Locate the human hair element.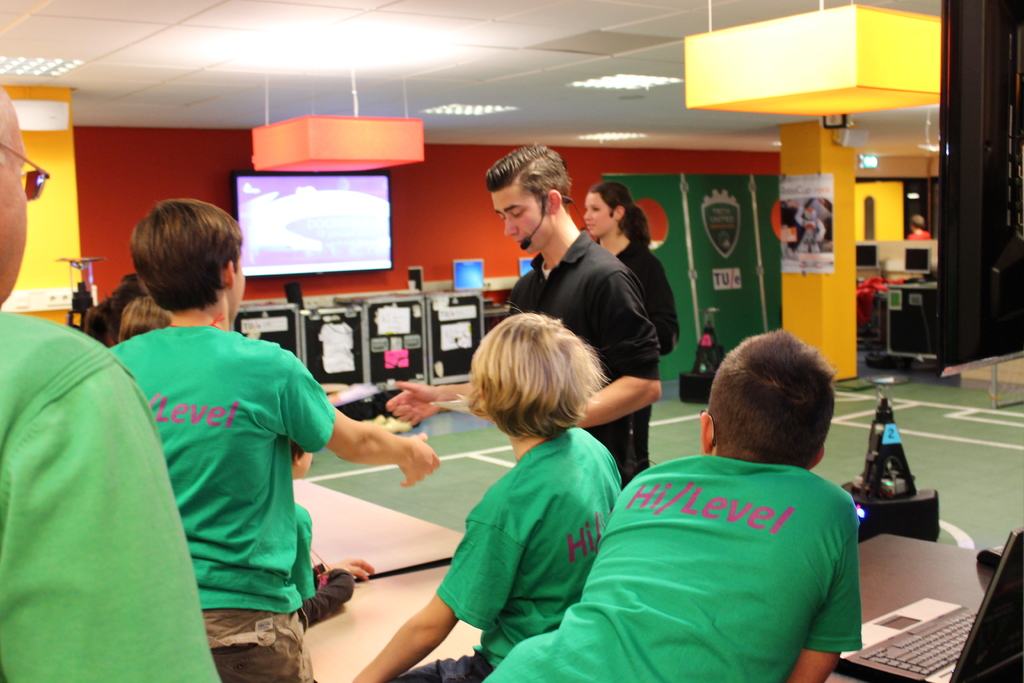
Element bbox: 590/179/656/254.
